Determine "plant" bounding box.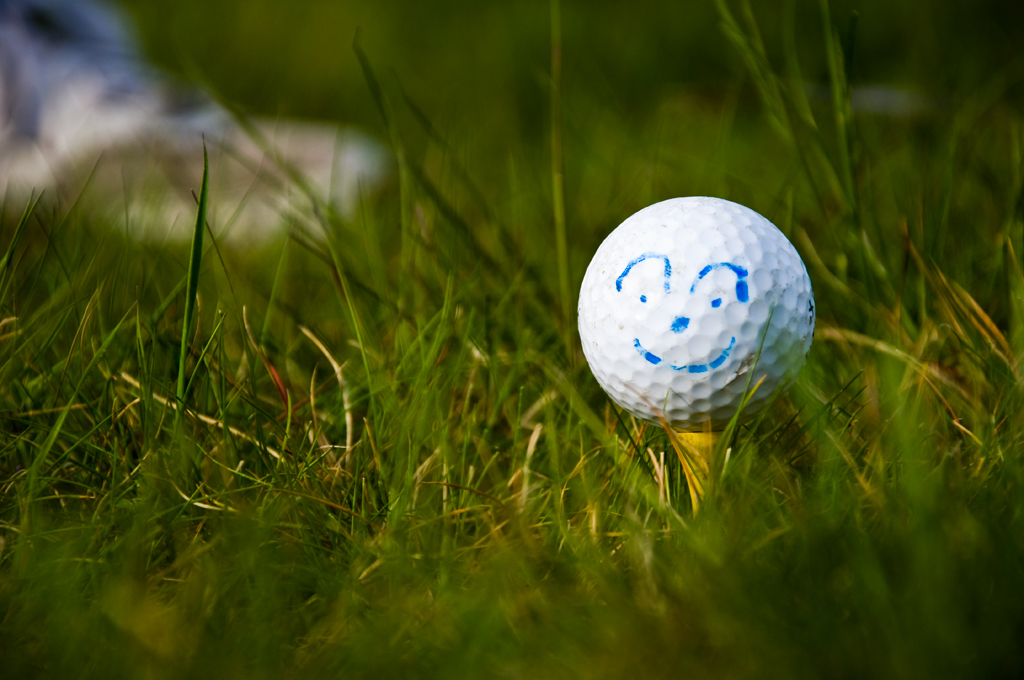
Determined: crop(0, 26, 805, 635).
